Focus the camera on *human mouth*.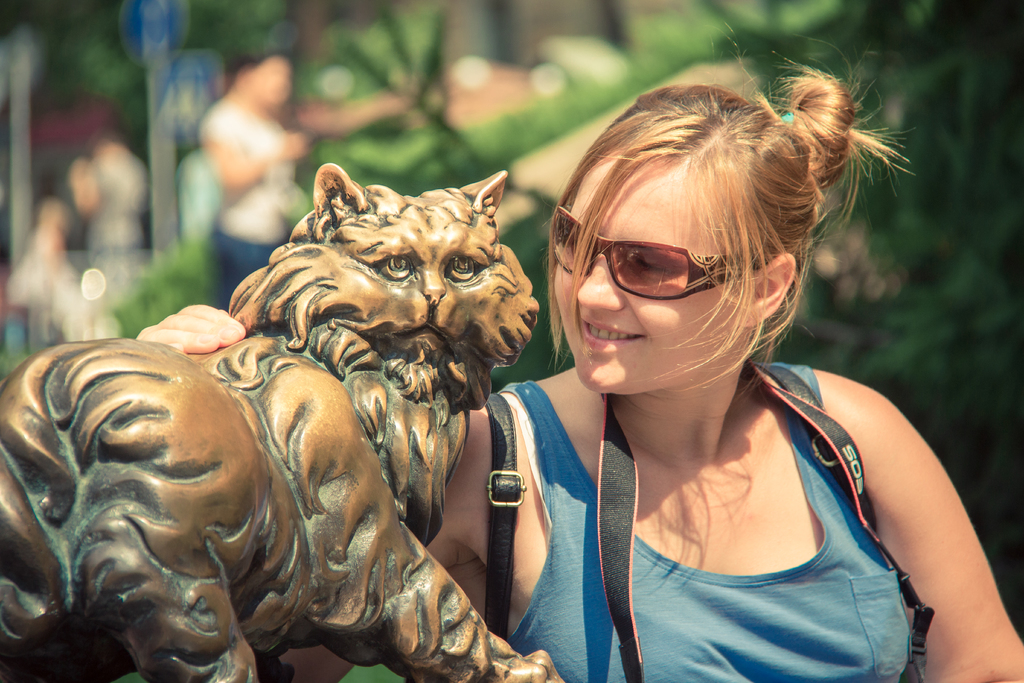
Focus region: bbox=(579, 317, 647, 348).
